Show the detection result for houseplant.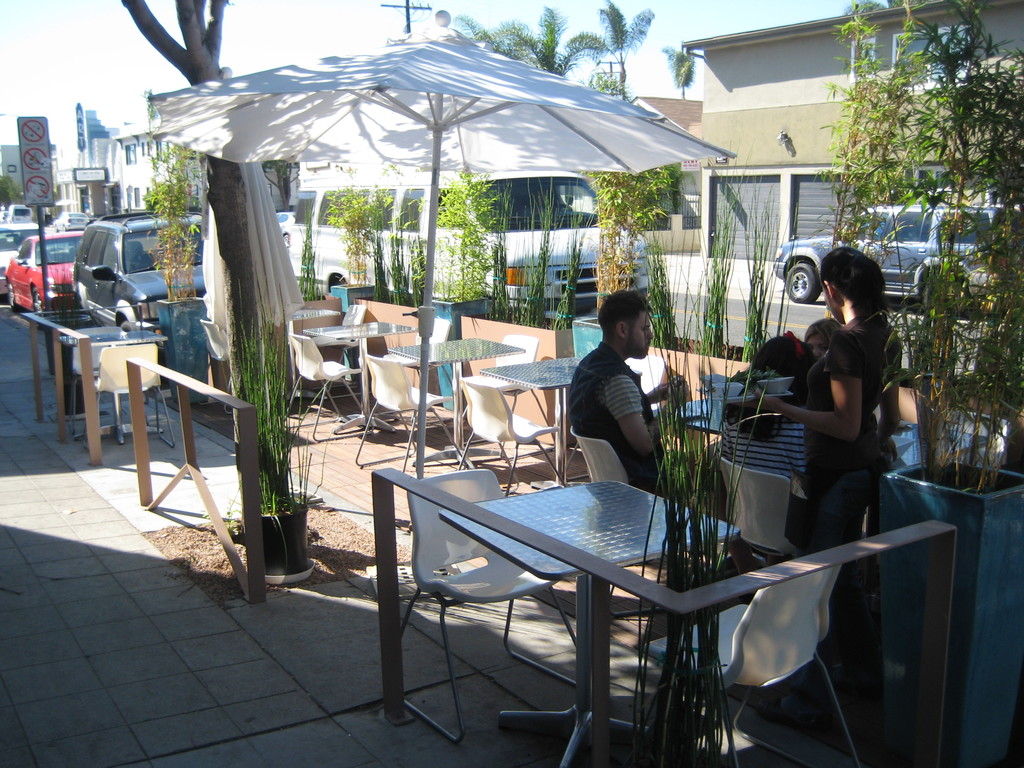
x1=428, y1=173, x2=499, y2=415.
